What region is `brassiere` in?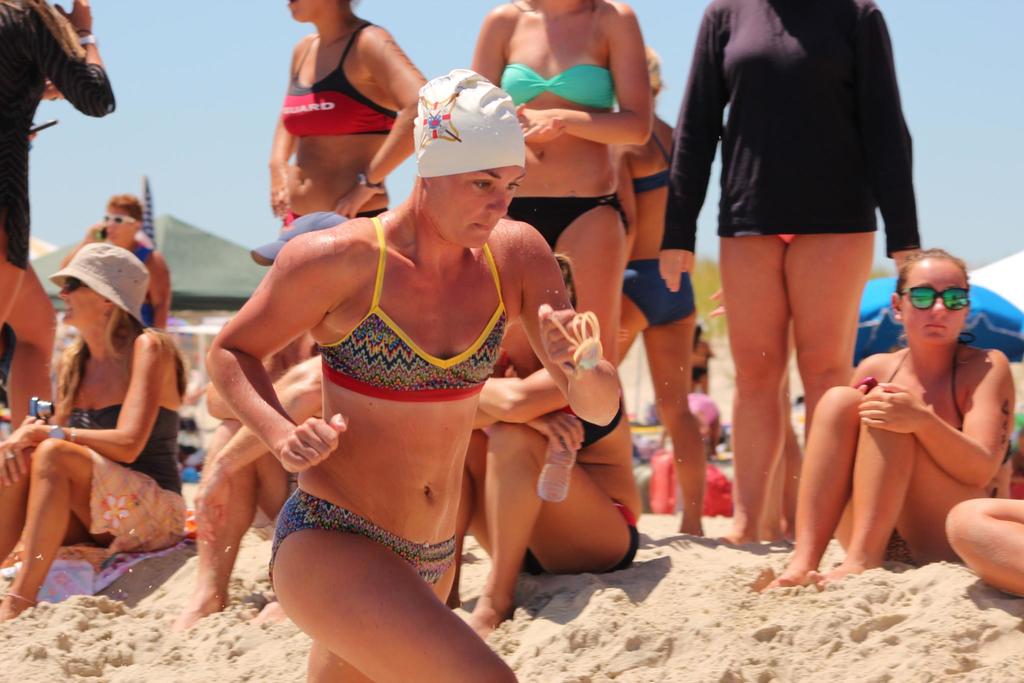
bbox=(888, 333, 1011, 452).
